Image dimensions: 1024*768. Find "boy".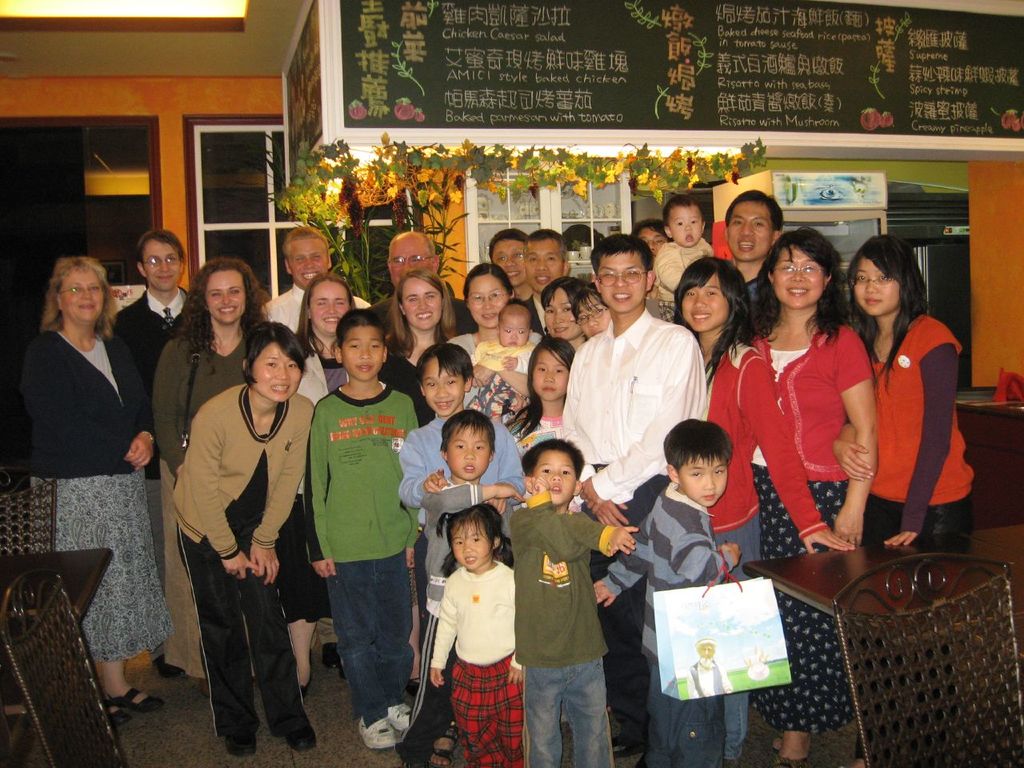
locate(421, 410, 522, 767).
